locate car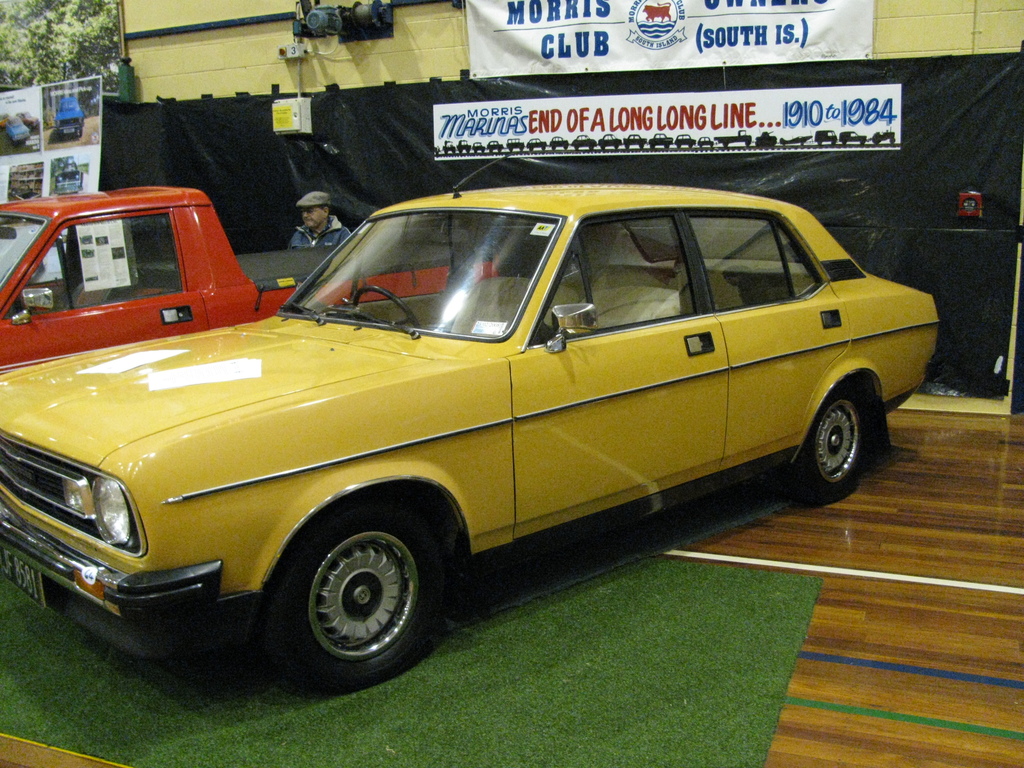
[x1=0, y1=155, x2=934, y2=688]
